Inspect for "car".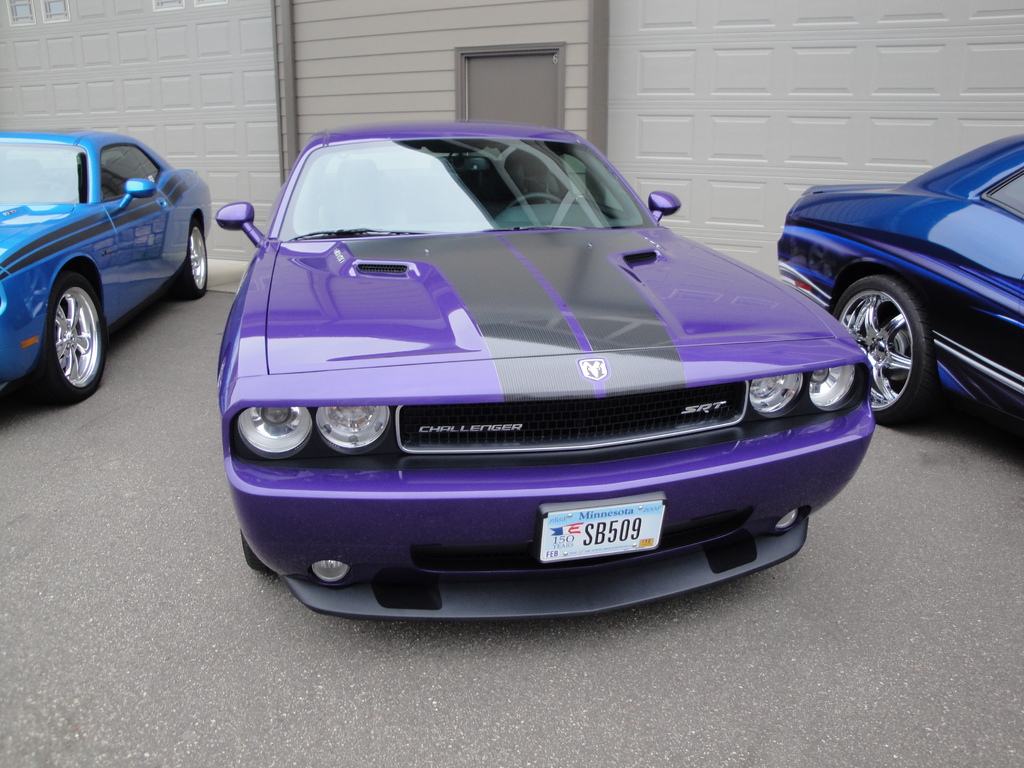
Inspection: pyautogui.locateOnScreen(0, 127, 214, 403).
